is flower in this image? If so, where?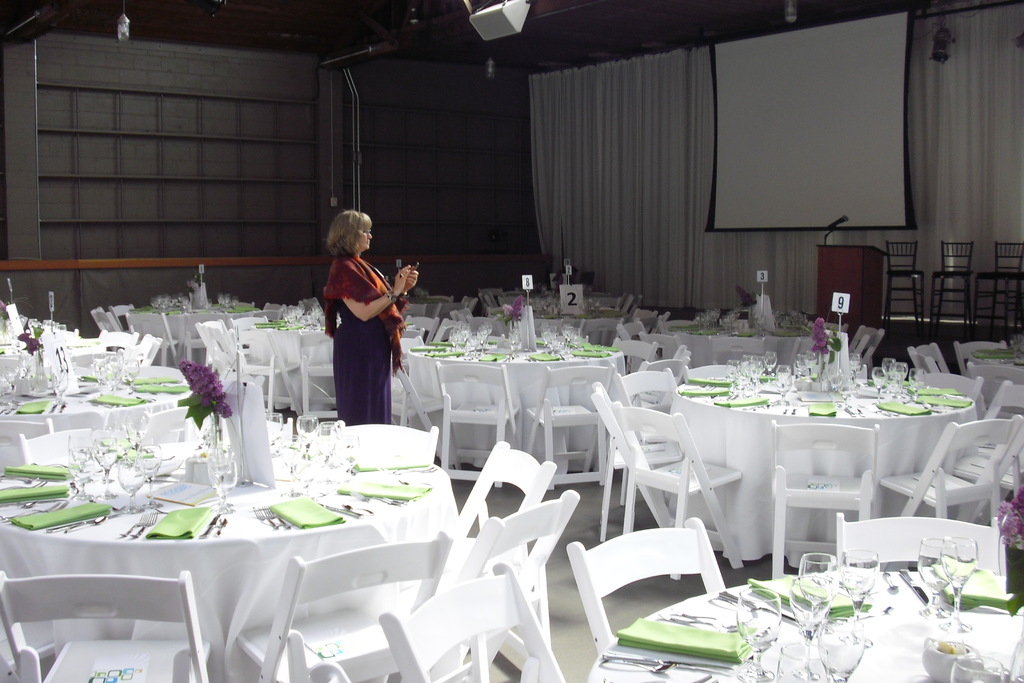
Yes, at locate(181, 360, 231, 416).
